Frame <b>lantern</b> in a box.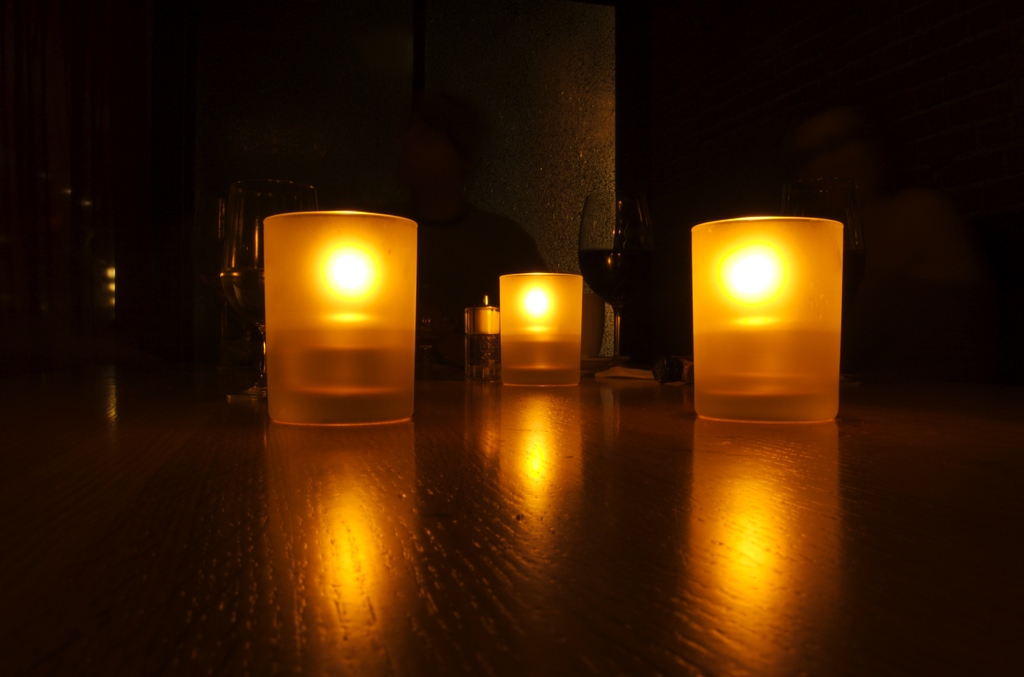
bbox=[499, 275, 586, 383].
